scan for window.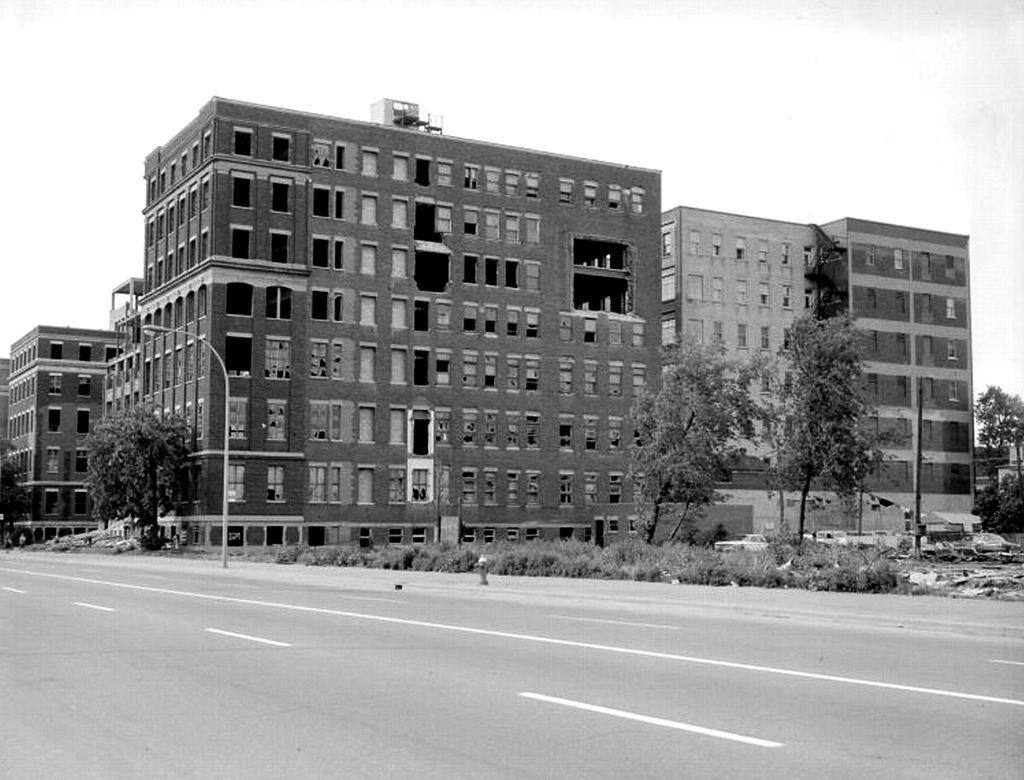
Scan result: <region>920, 379, 935, 400</region>.
